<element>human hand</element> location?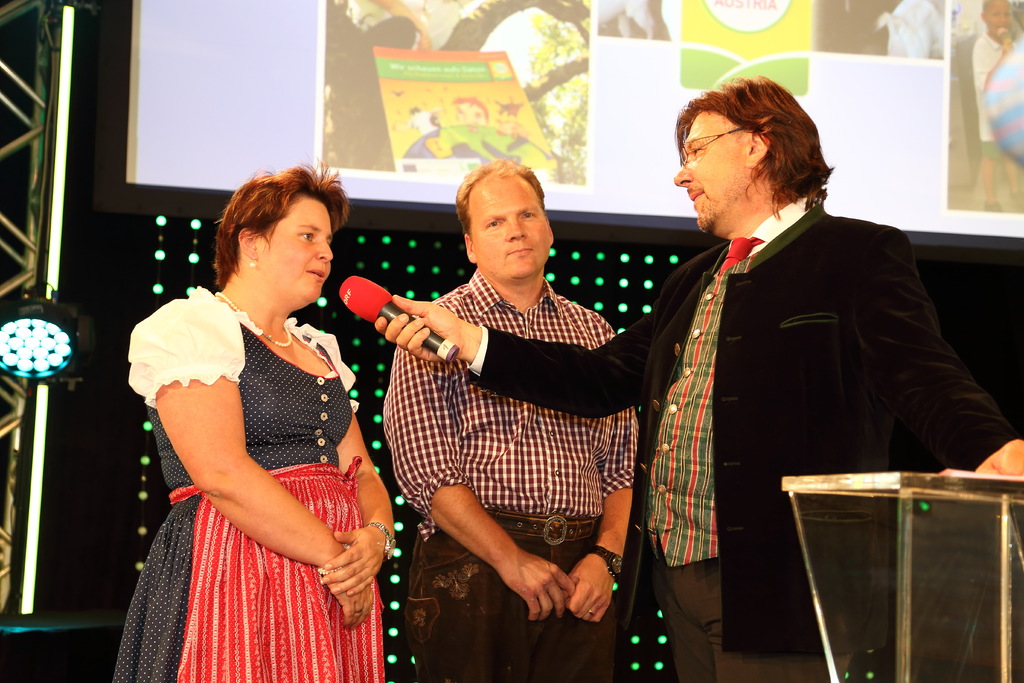
(left=975, top=437, right=1023, bottom=475)
